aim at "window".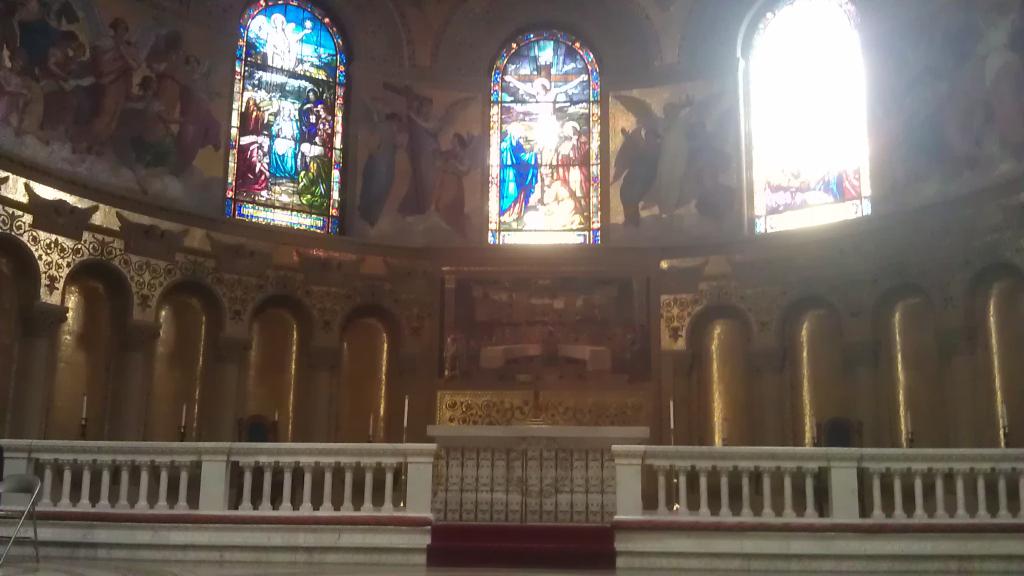
Aimed at <box>734,13,868,229</box>.
